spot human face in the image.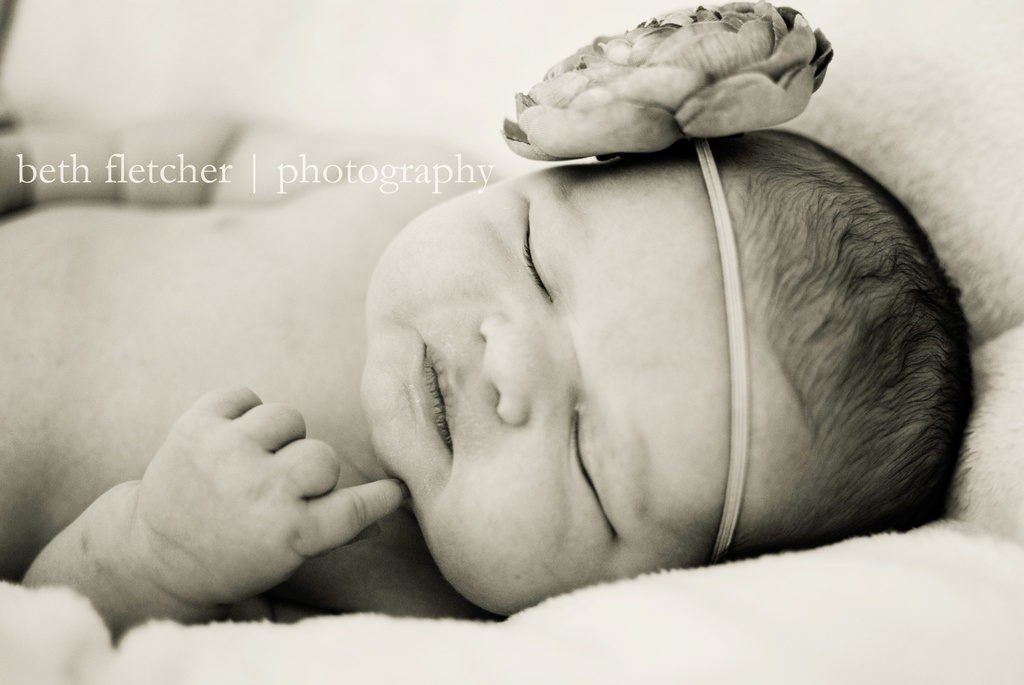
human face found at (x1=359, y1=166, x2=797, y2=615).
